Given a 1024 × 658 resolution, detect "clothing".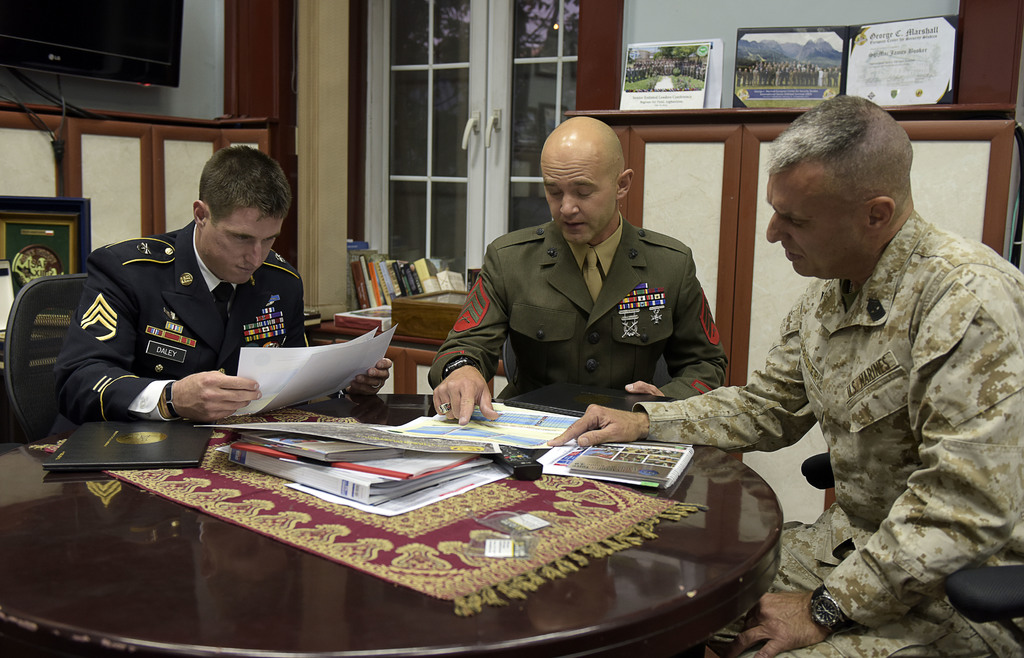
45/221/301/429.
